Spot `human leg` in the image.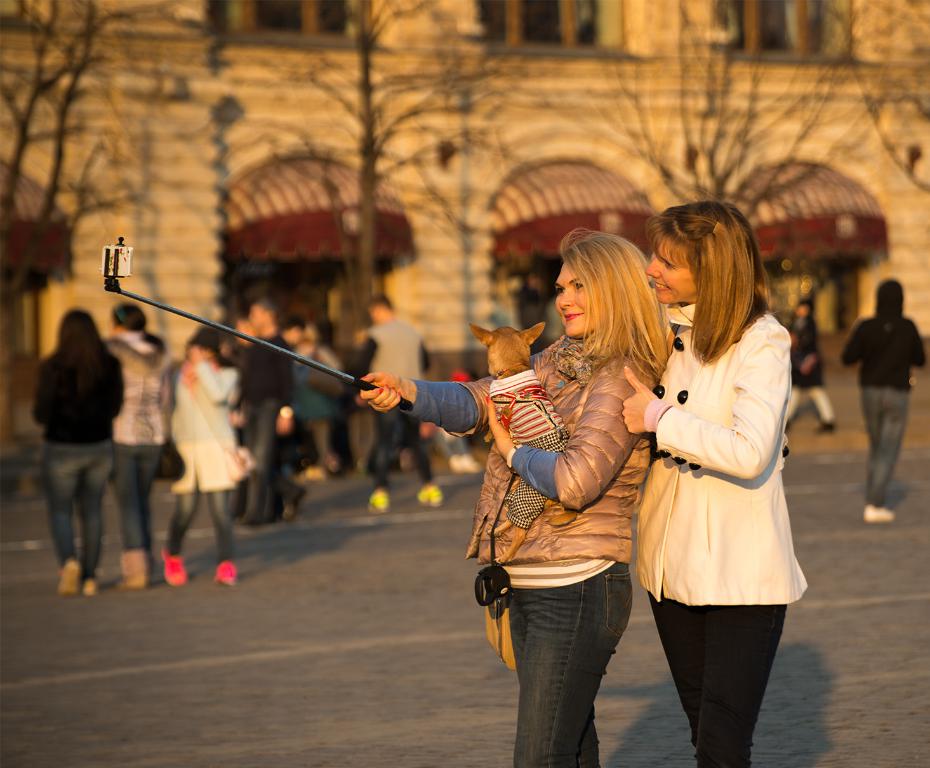
`human leg` found at 814 367 836 432.
